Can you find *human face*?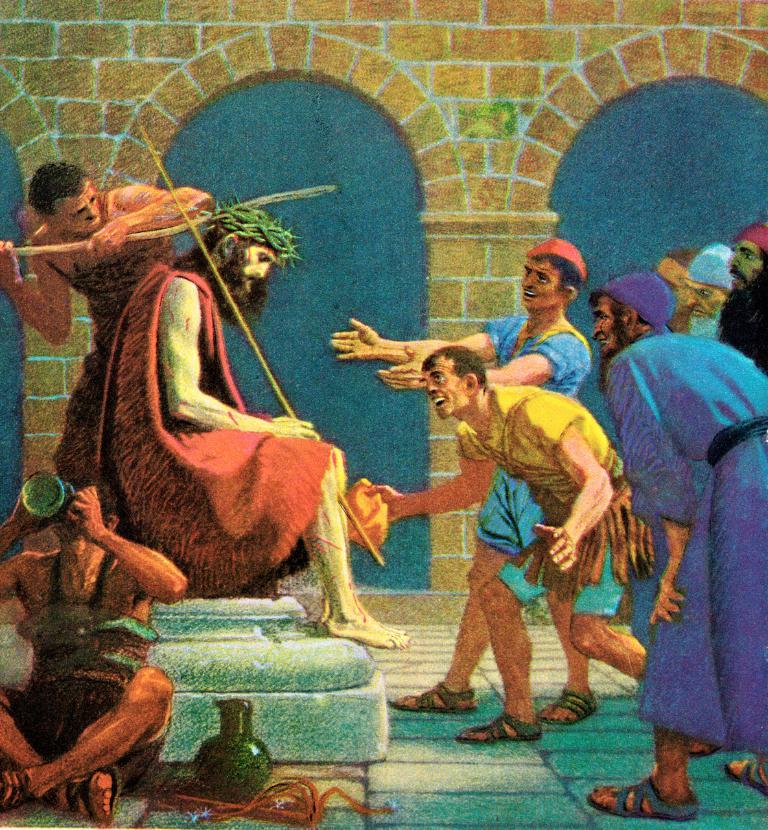
Yes, bounding box: detection(423, 359, 464, 420).
